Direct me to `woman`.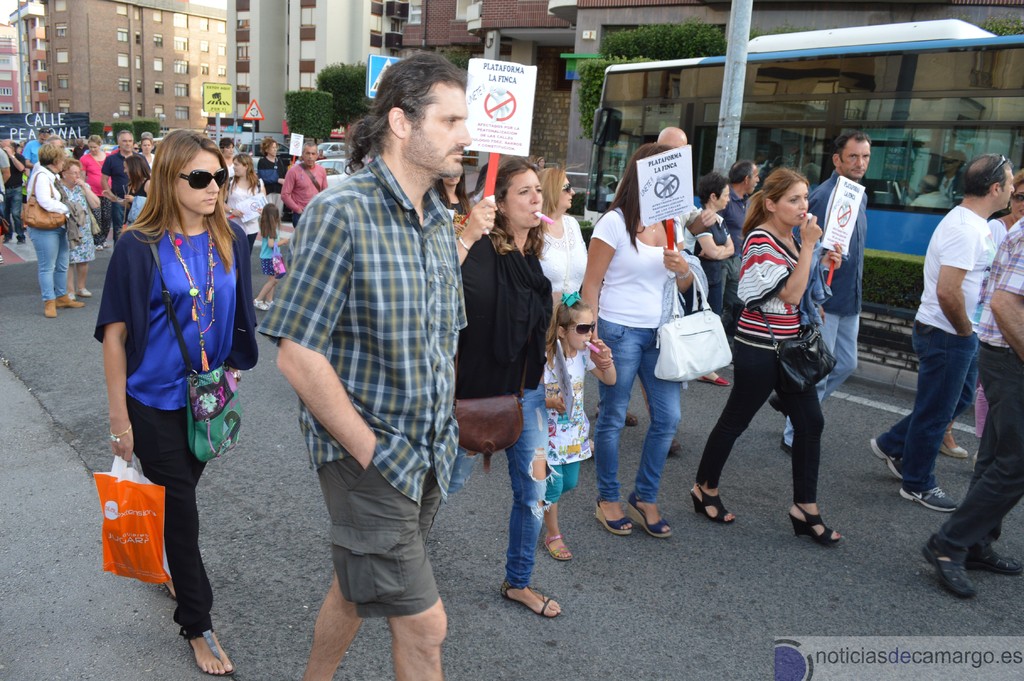
Direction: box=[531, 167, 591, 313].
